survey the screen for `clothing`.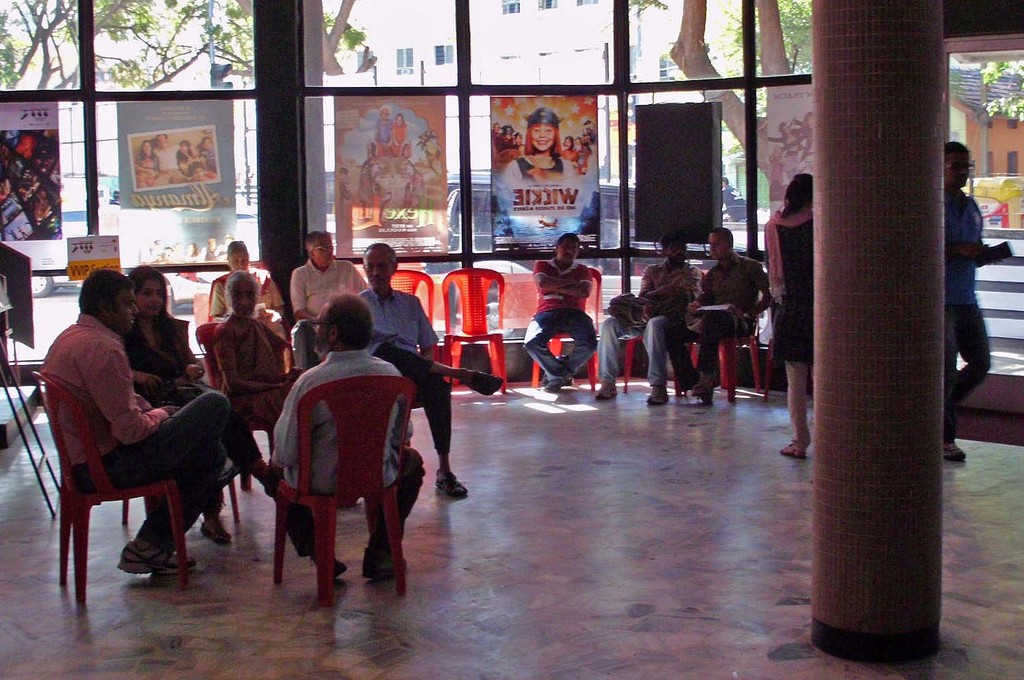
Survey found: <bbox>209, 268, 284, 344</bbox>.
